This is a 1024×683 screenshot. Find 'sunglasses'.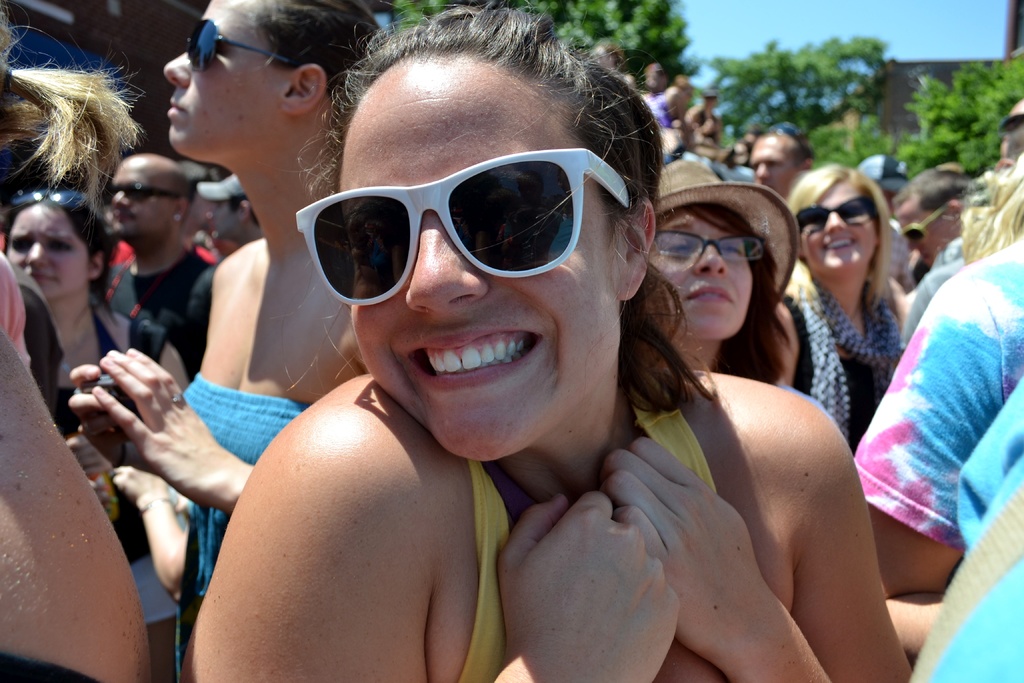
Bounding box: box(185, 18, 296, 72).
